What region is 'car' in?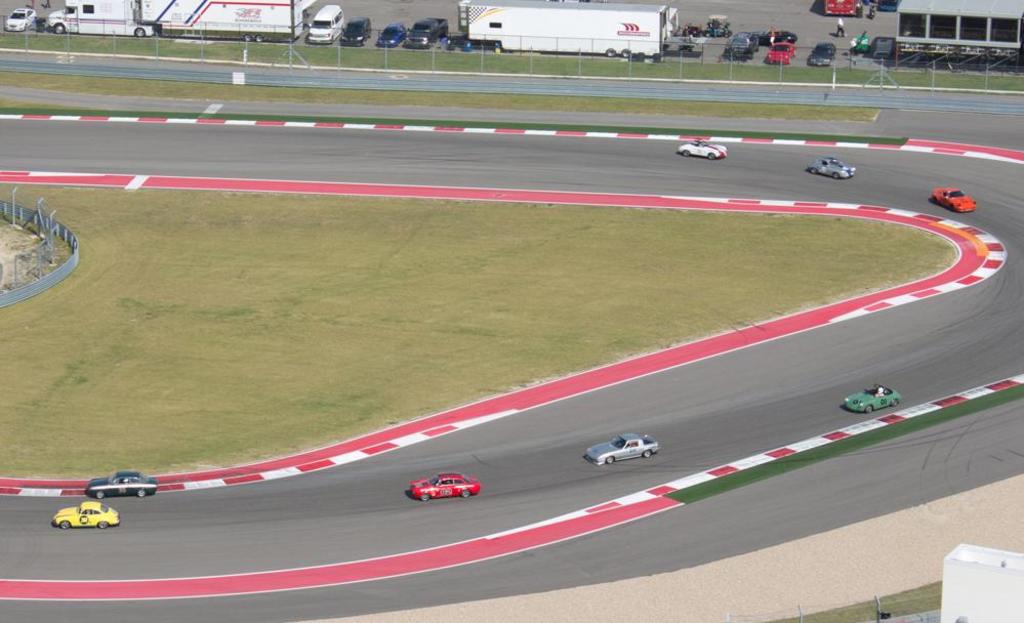
[x1=680, y1=143, x2=725, y2=158].
